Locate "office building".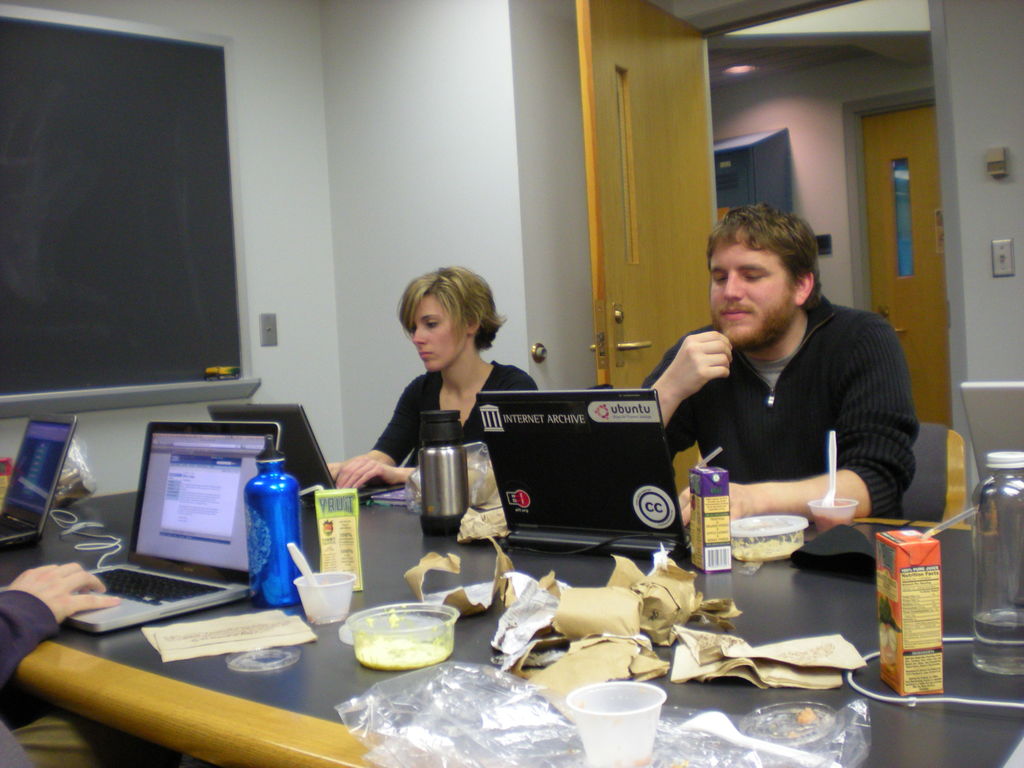
Bounding box: {"left": 0, "top": 28, "right": 998, "bottom": 767}.
